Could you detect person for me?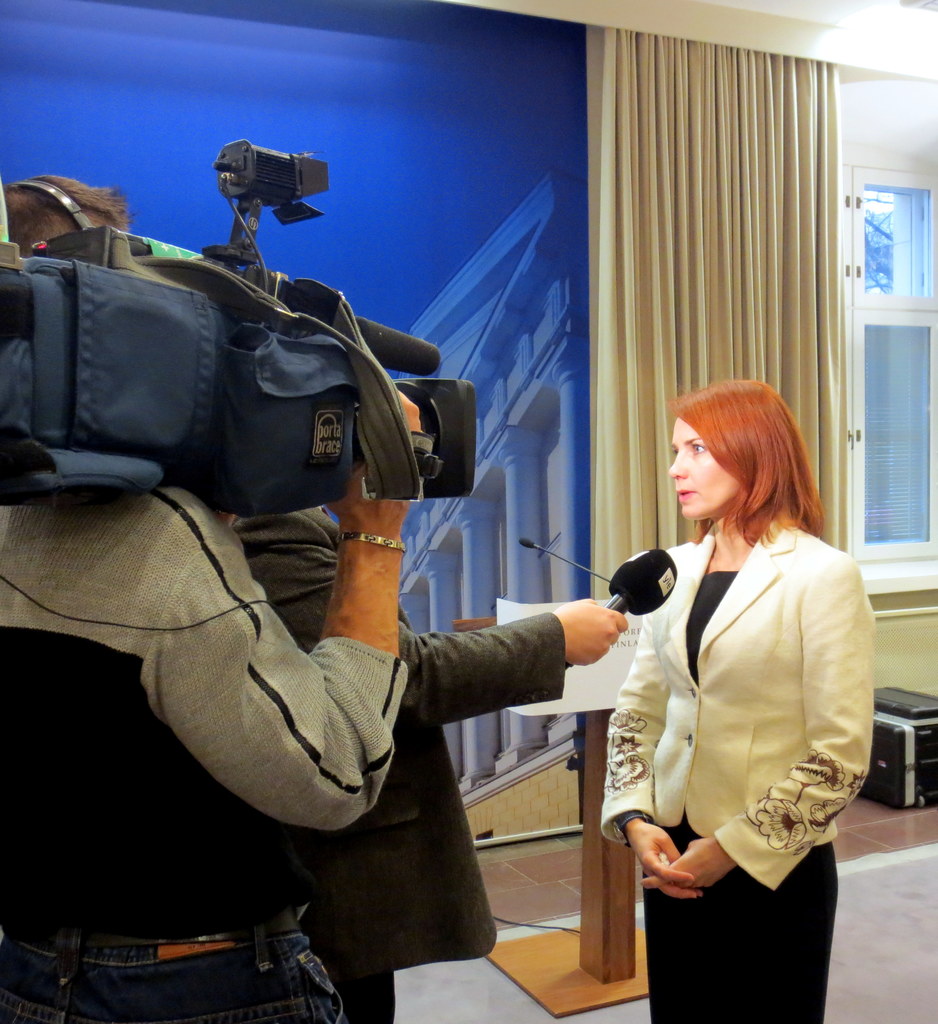
Detection result: Rect(0, 170, 400, 1023).
